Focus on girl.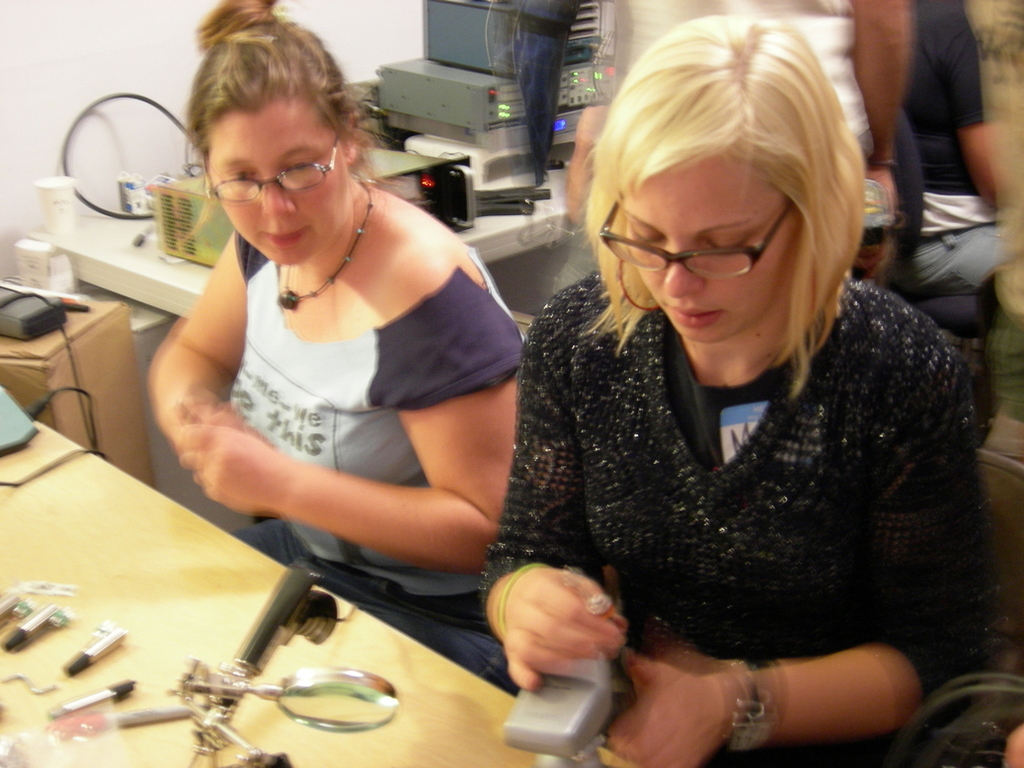
Focused at rect(148, 0, 522, 676).
